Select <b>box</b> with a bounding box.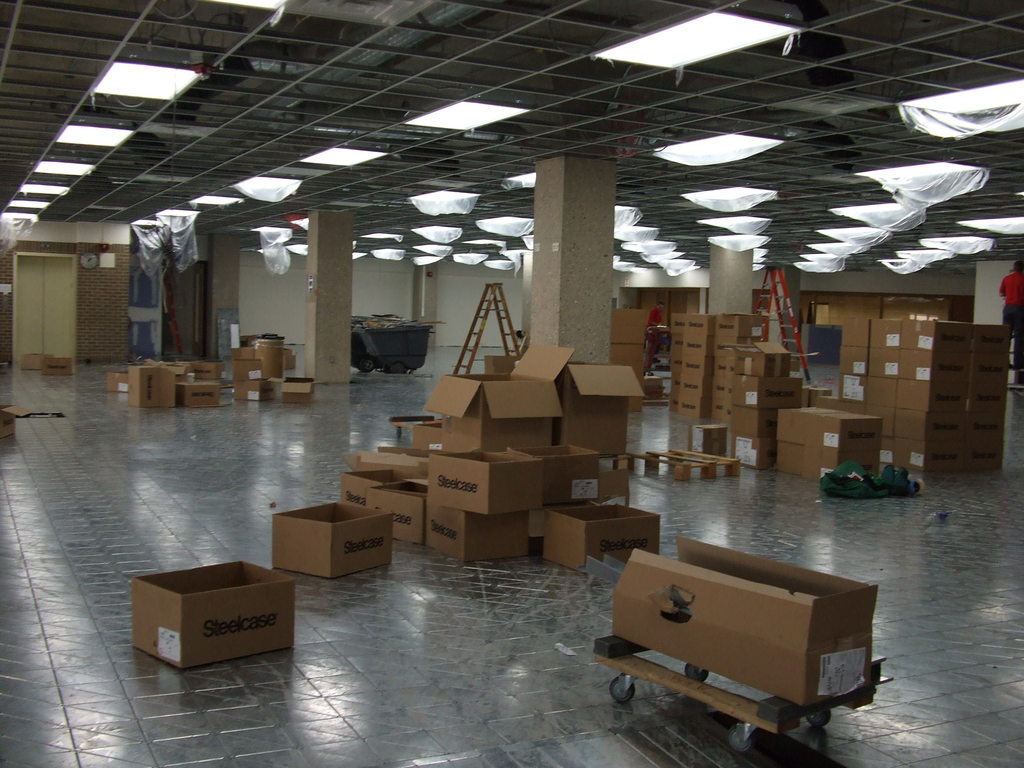
pyautogui.locateOnScreen(14, 351, 47, 373).
